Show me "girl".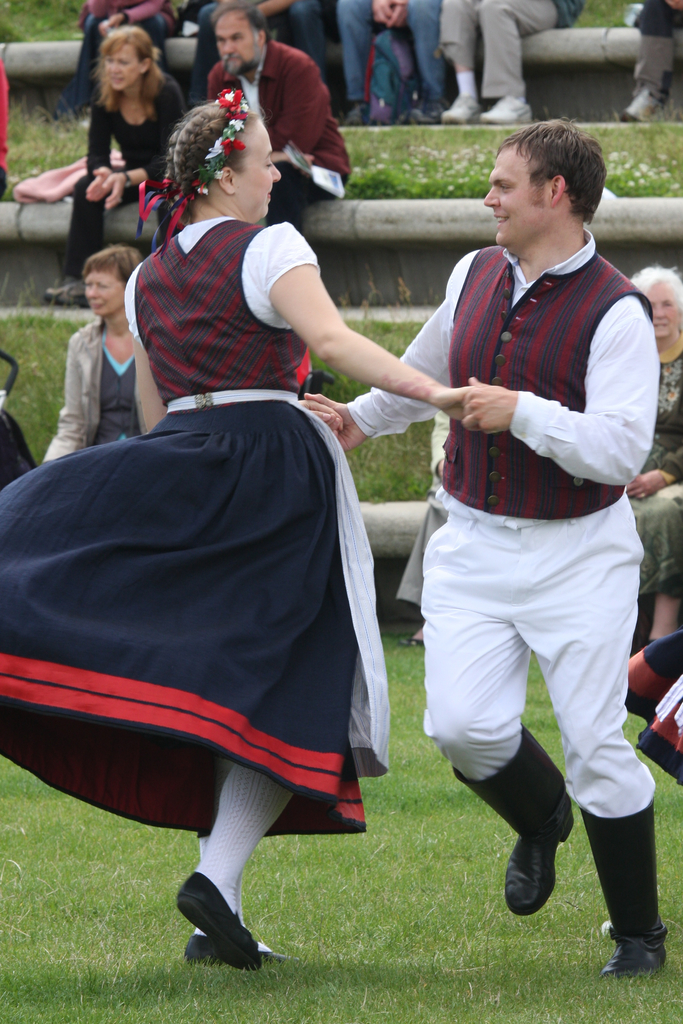
"girl" is here: 43/28/193/305.
